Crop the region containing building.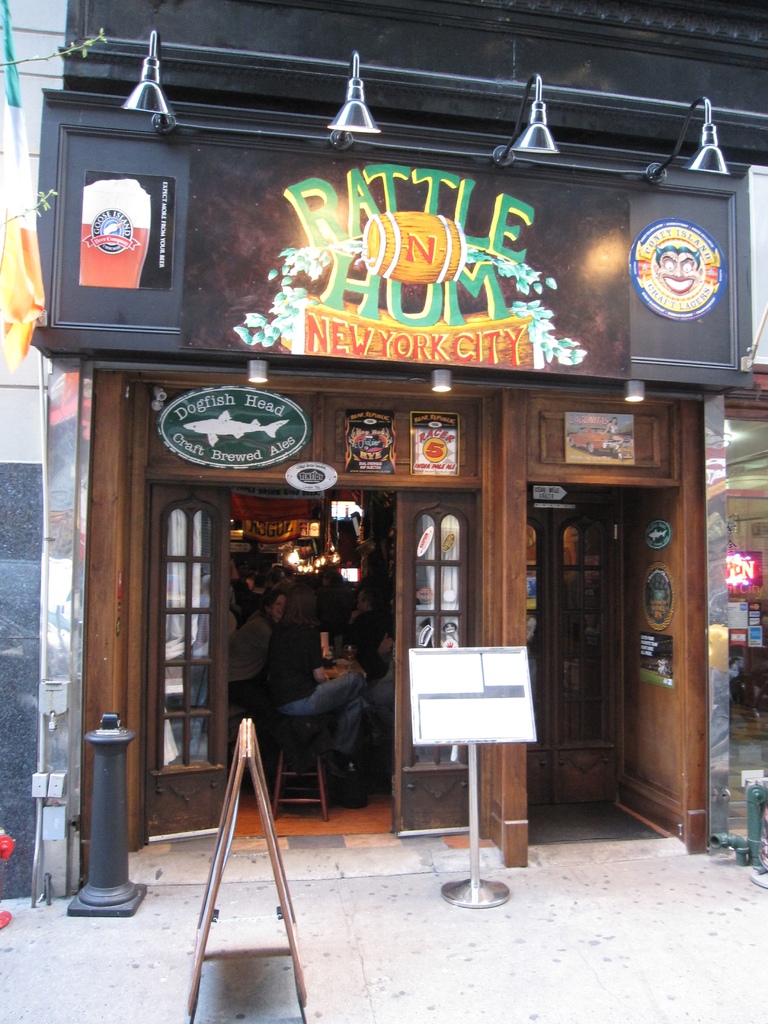
Crop region: [x1=0, y1=0, x2=767, y2=856].
